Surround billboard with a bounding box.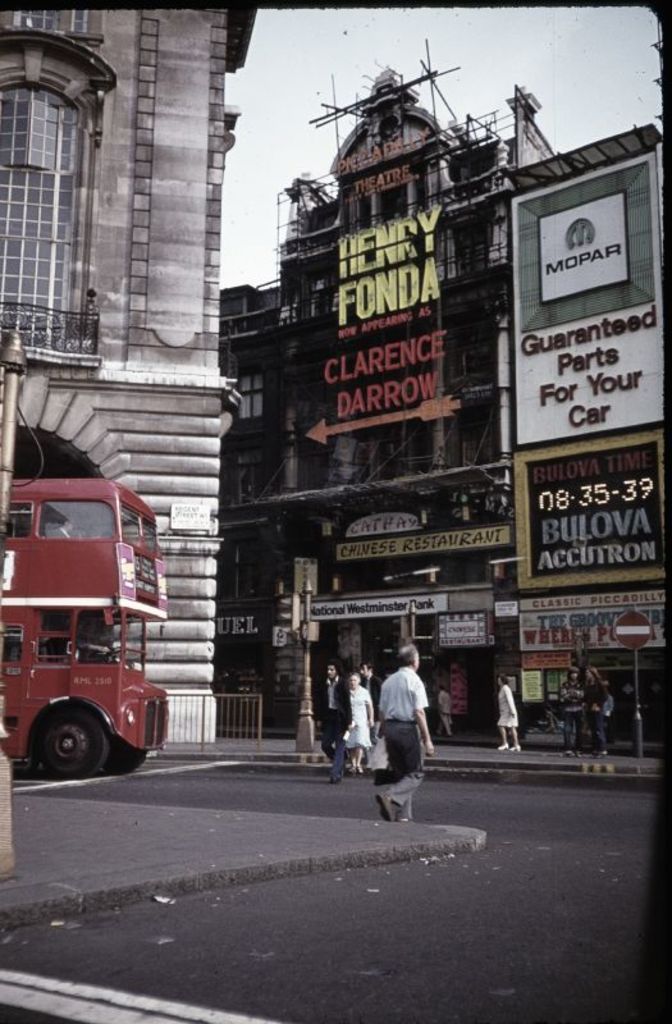
[left=297, top=598, right=454, bottom=625].
